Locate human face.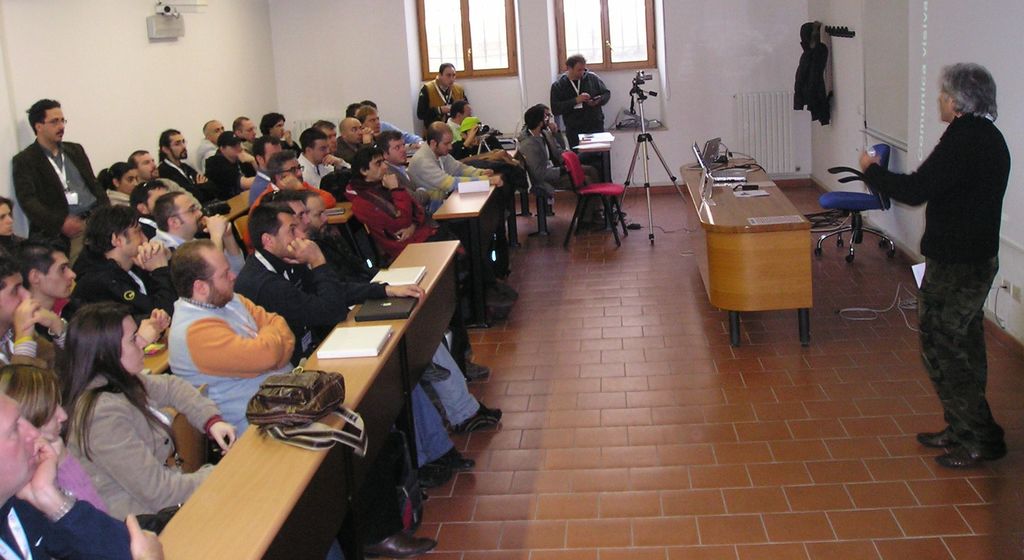
Bounding box: pyautogui.locateOnScreen(328, 131, 340, 151).
